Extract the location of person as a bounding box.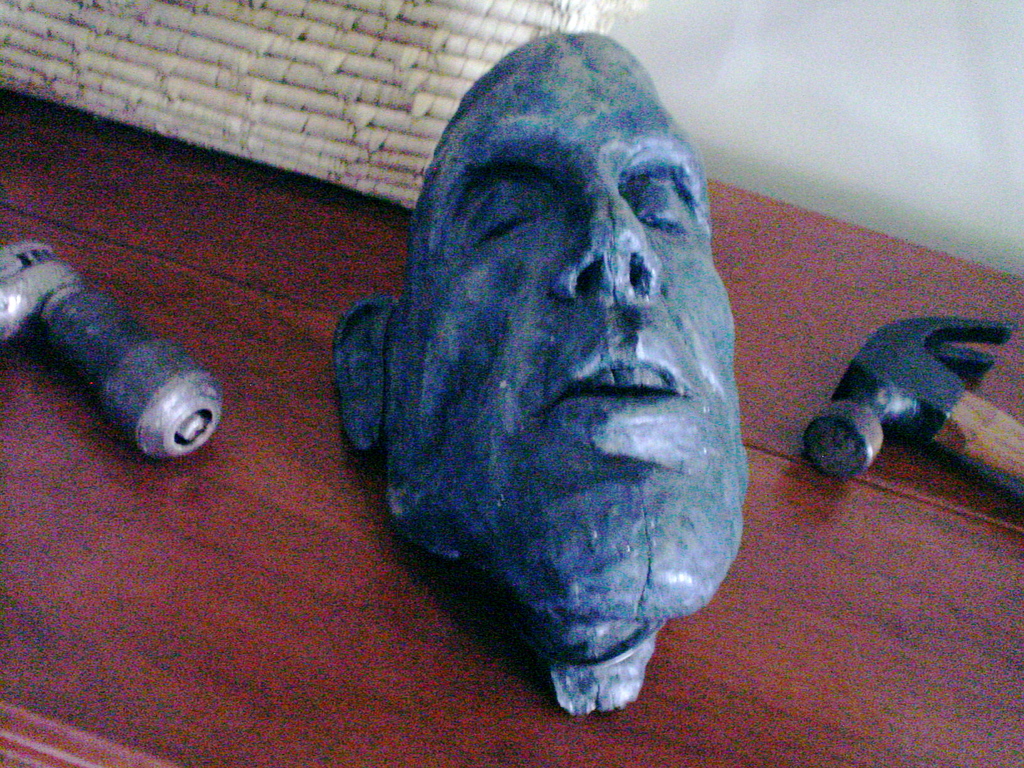
<box>330,32,744,712</box>.
